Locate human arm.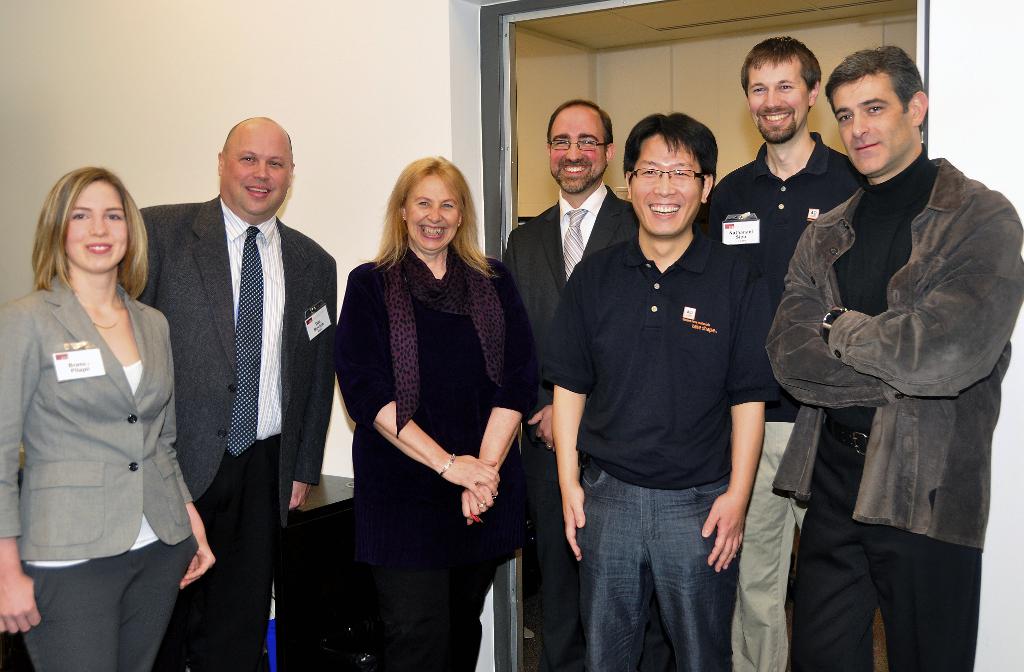
Bounding box: <bbox>461, 257, 545, 530</bbox>.
